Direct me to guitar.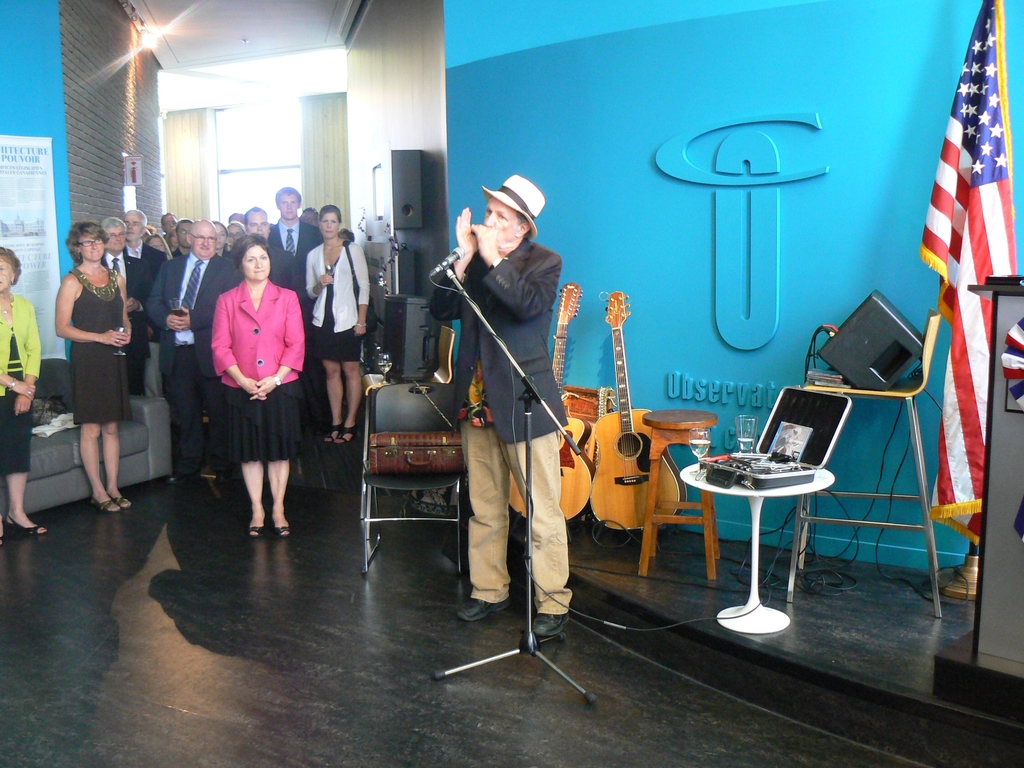
Direction: 589, 284, 685, 533.
